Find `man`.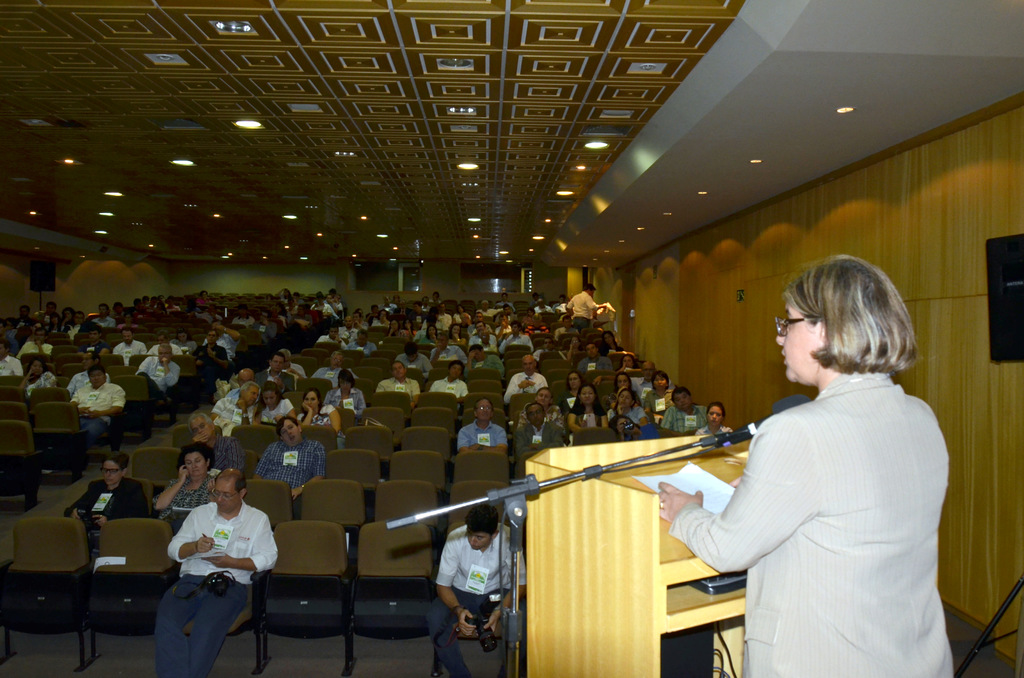
left=63, top=351, right=119, bottom=386.
